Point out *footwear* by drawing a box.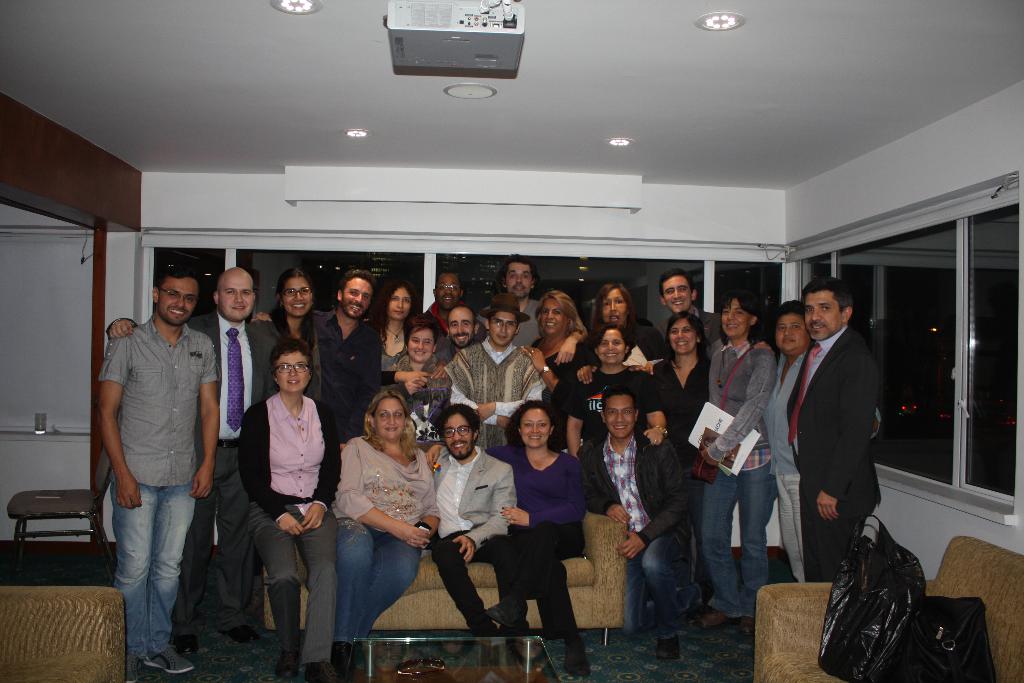
<region>492, 598, 518, 627</region>.
